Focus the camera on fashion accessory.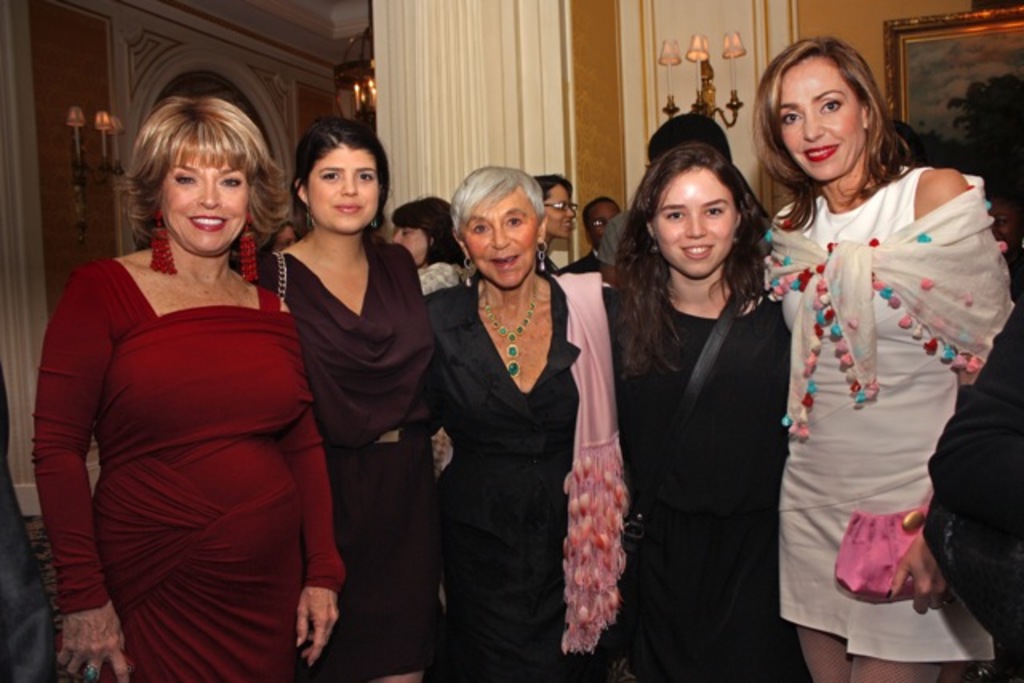
Focus region: 485:294:538:379.
